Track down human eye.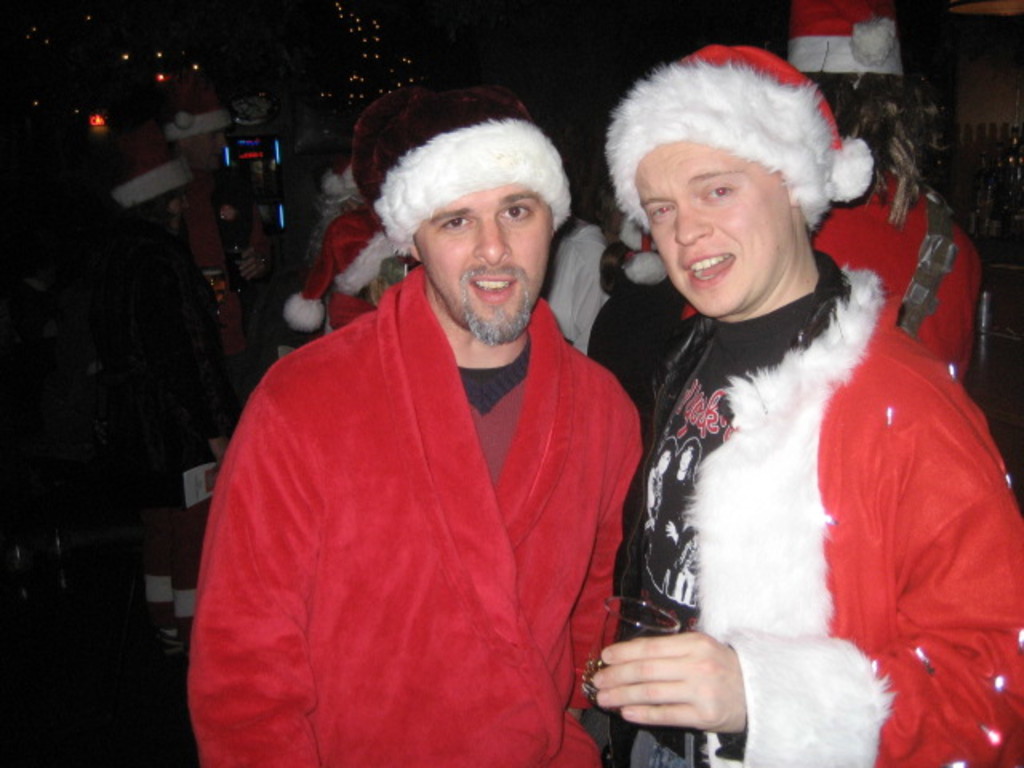
Tracked to bbox=[648, 198, 674, 222].
